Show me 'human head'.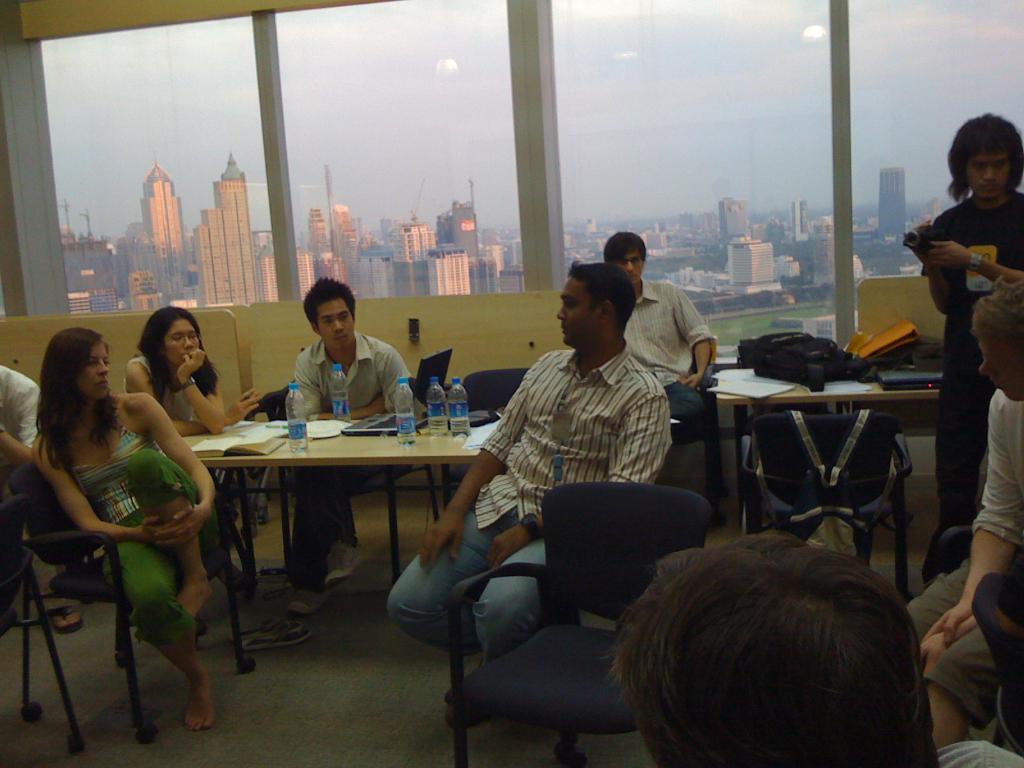
'human head' is here: (x1=140, y1=303, x2=200, y2=366).
